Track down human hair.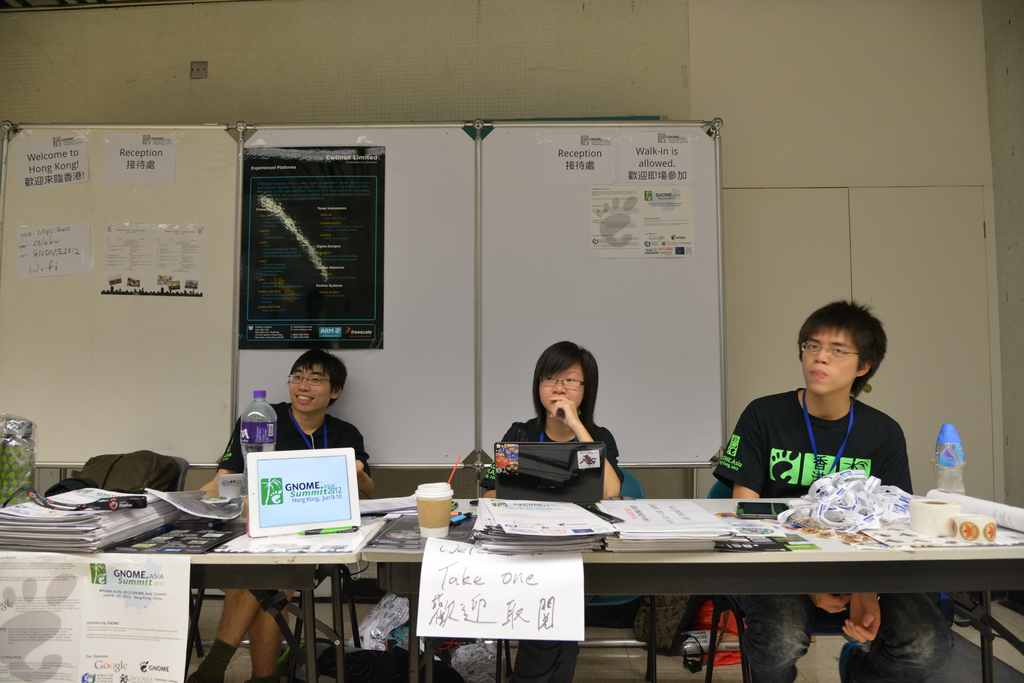
Tracked to region(527, 349, 601, 430).
